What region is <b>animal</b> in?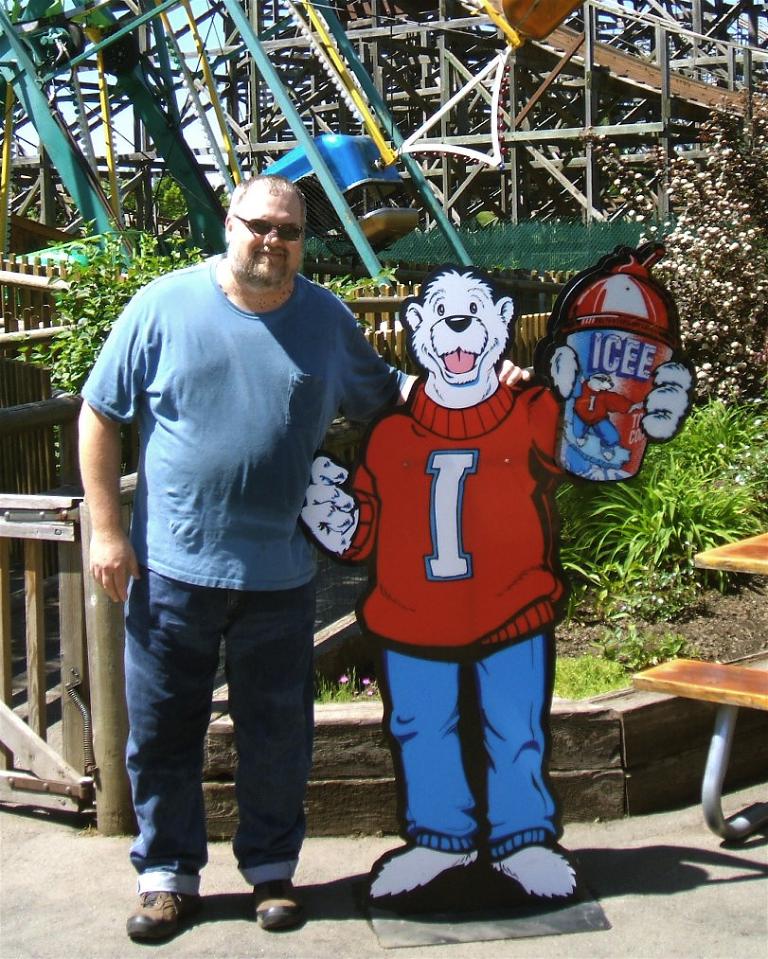
(299,268,696,898).
